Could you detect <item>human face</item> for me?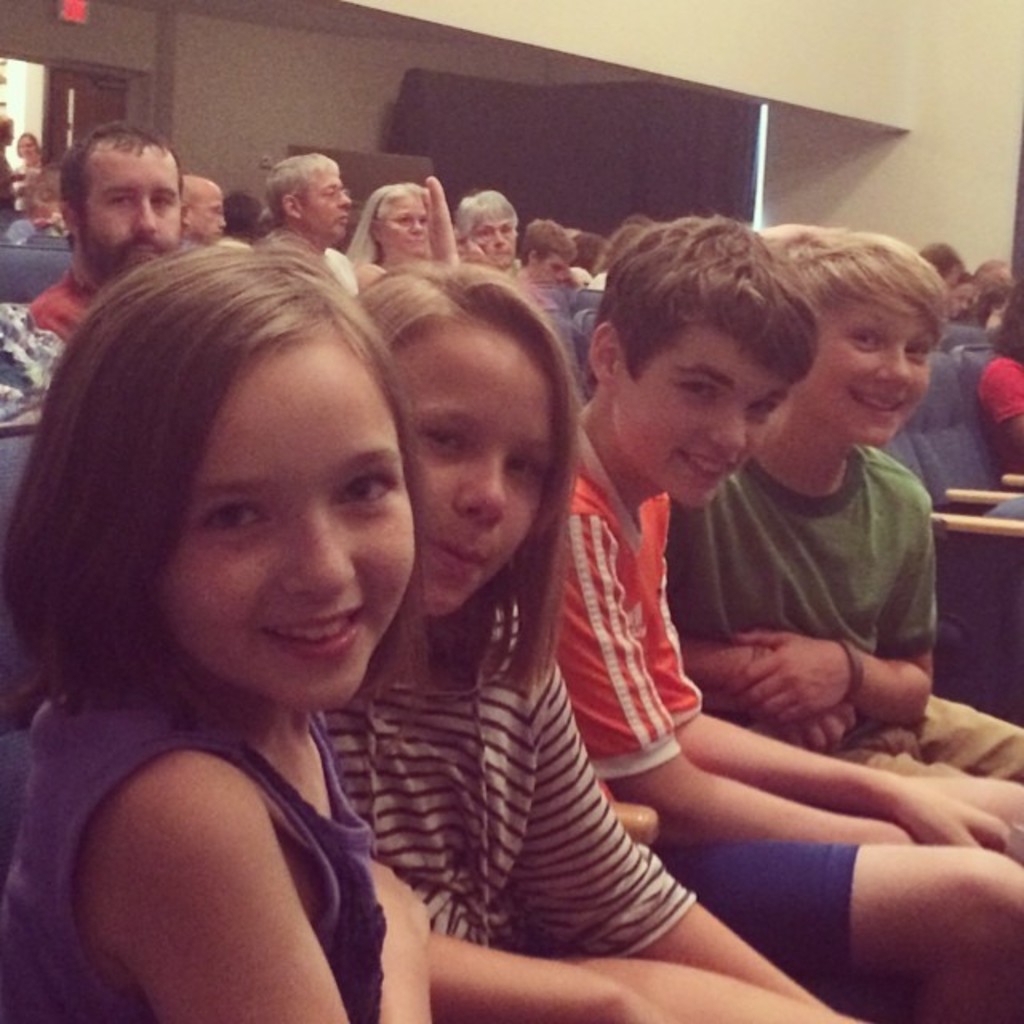
Detection result: box=[186, 179, 226, 243].
